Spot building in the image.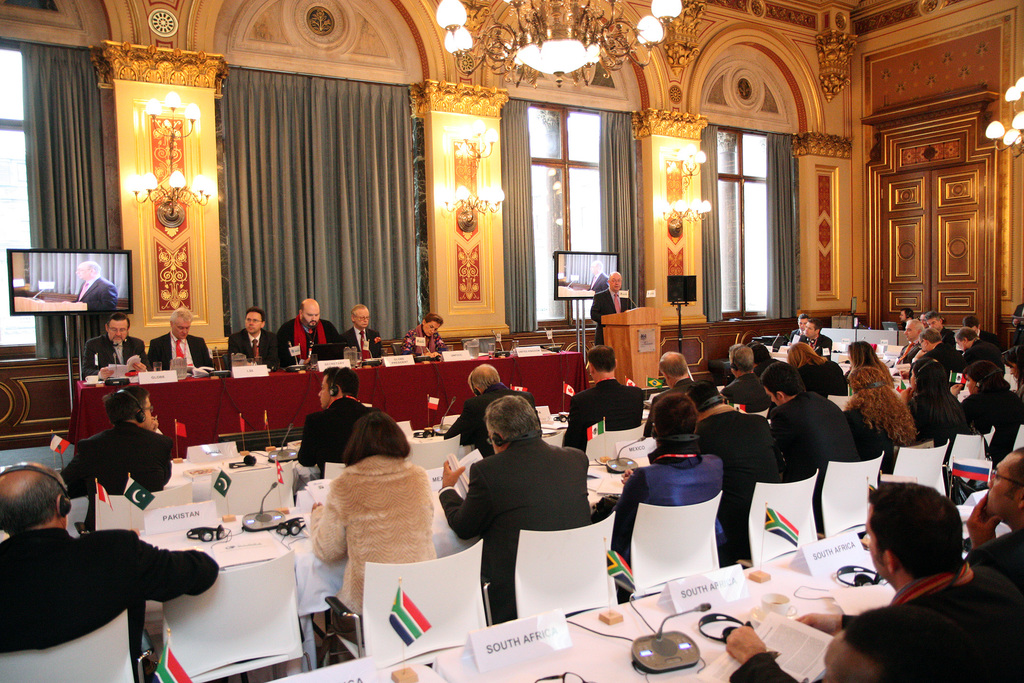
building found at locate(0, 0, 1023, 682).
